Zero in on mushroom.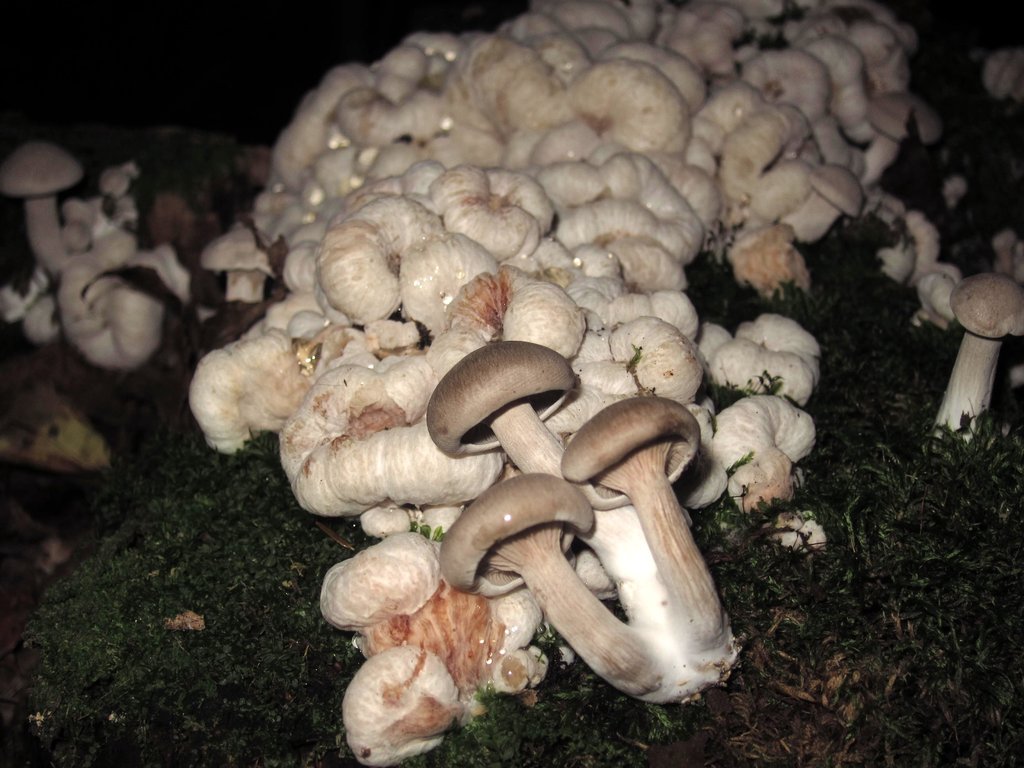
Zeroed in: 985/54/1023/102.
